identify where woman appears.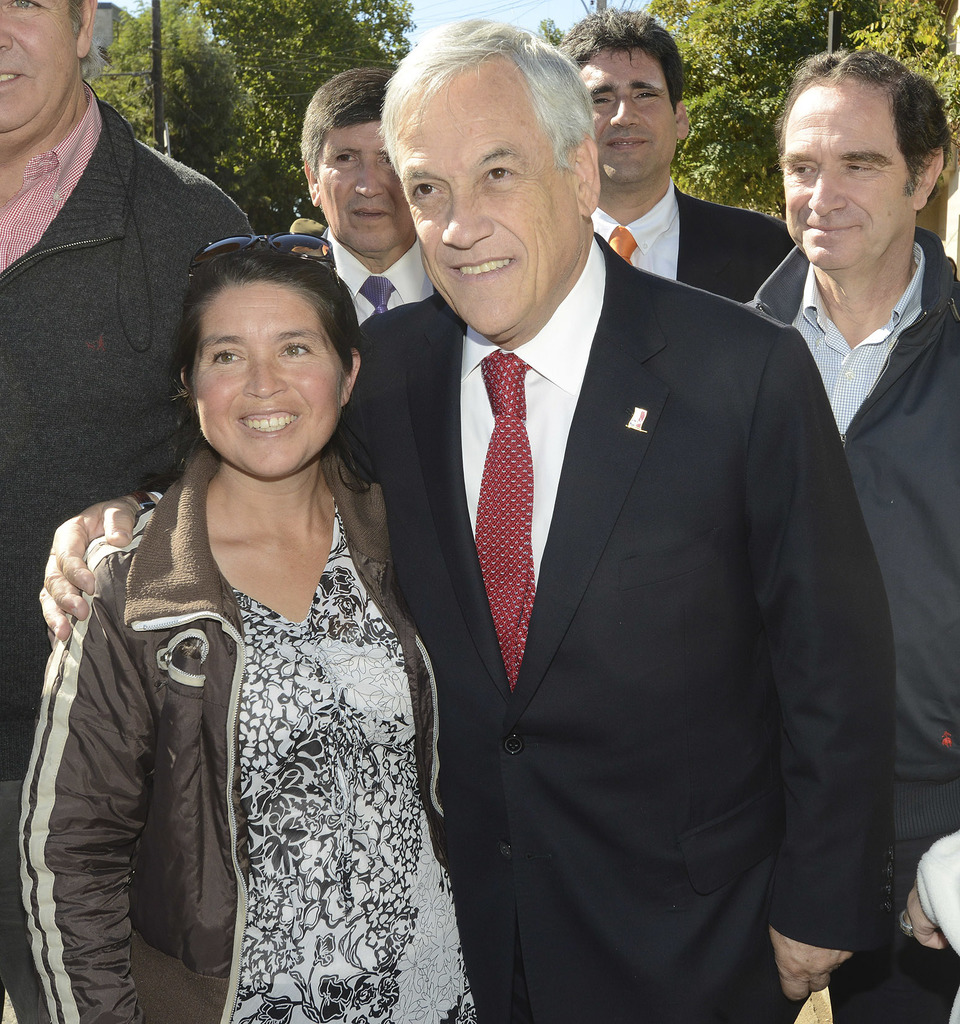
Appears at <region>45, 198, 480, 1020</region>.
